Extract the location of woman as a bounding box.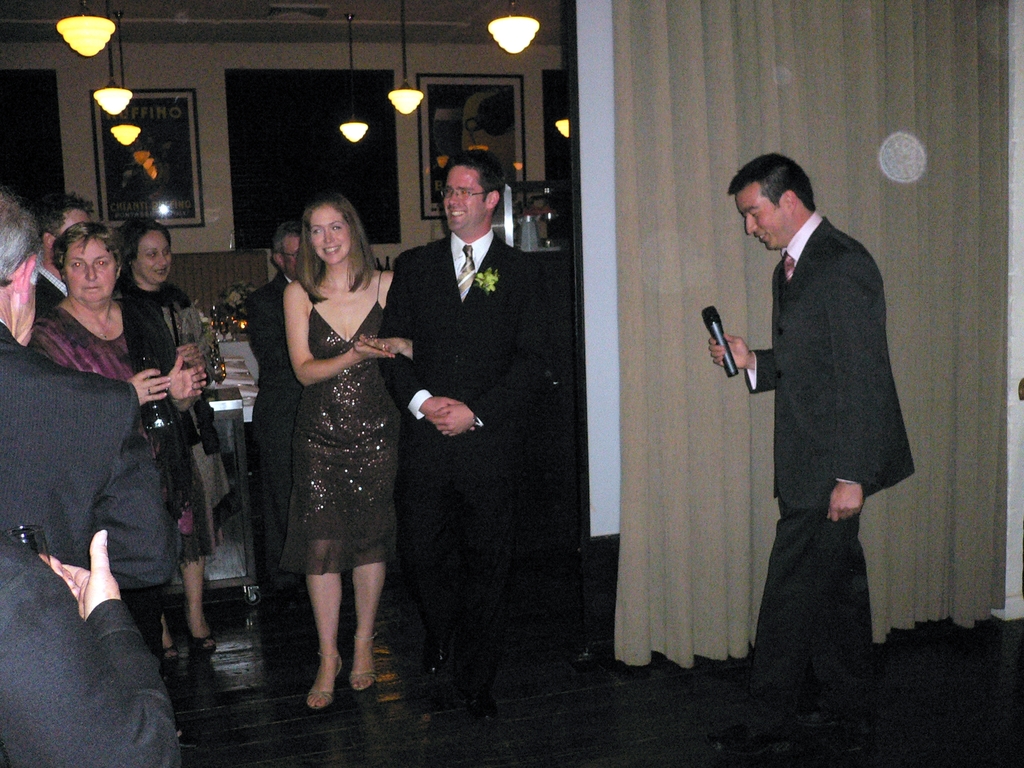
bbox(116, 216, 214, 664).
